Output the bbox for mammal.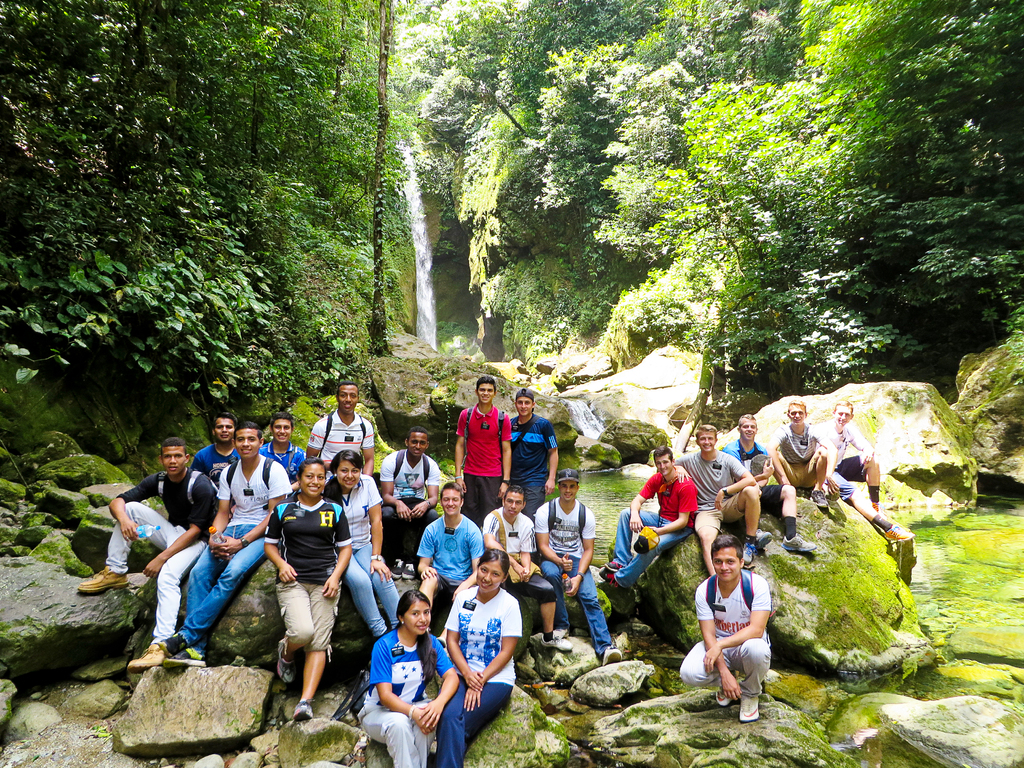
<region>307, 380, 374, 474</region>.
